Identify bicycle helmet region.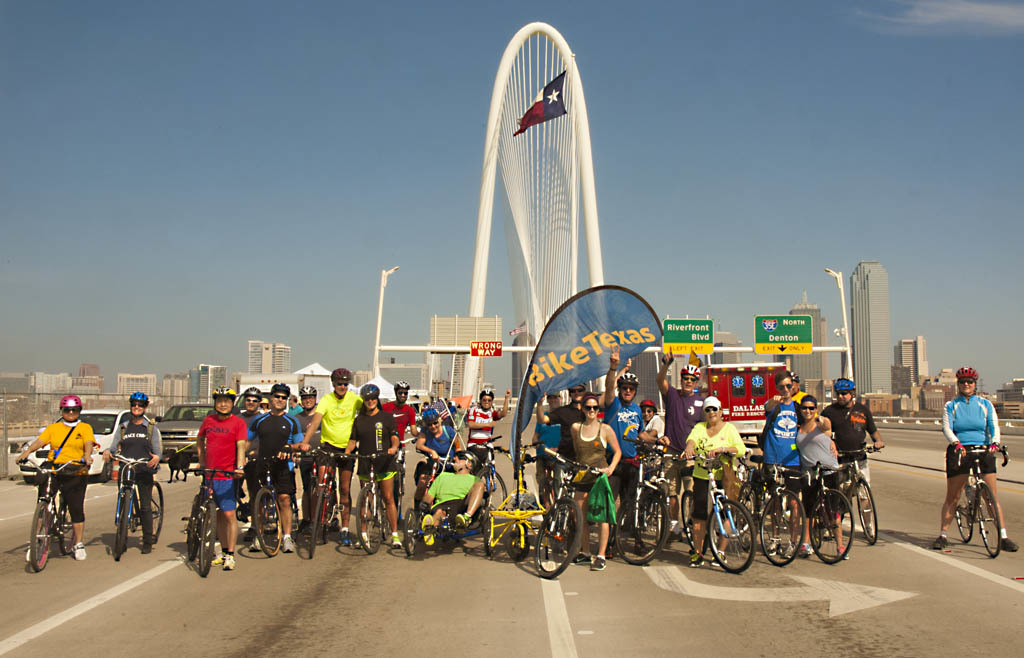
Region: 128 390 143 402.
